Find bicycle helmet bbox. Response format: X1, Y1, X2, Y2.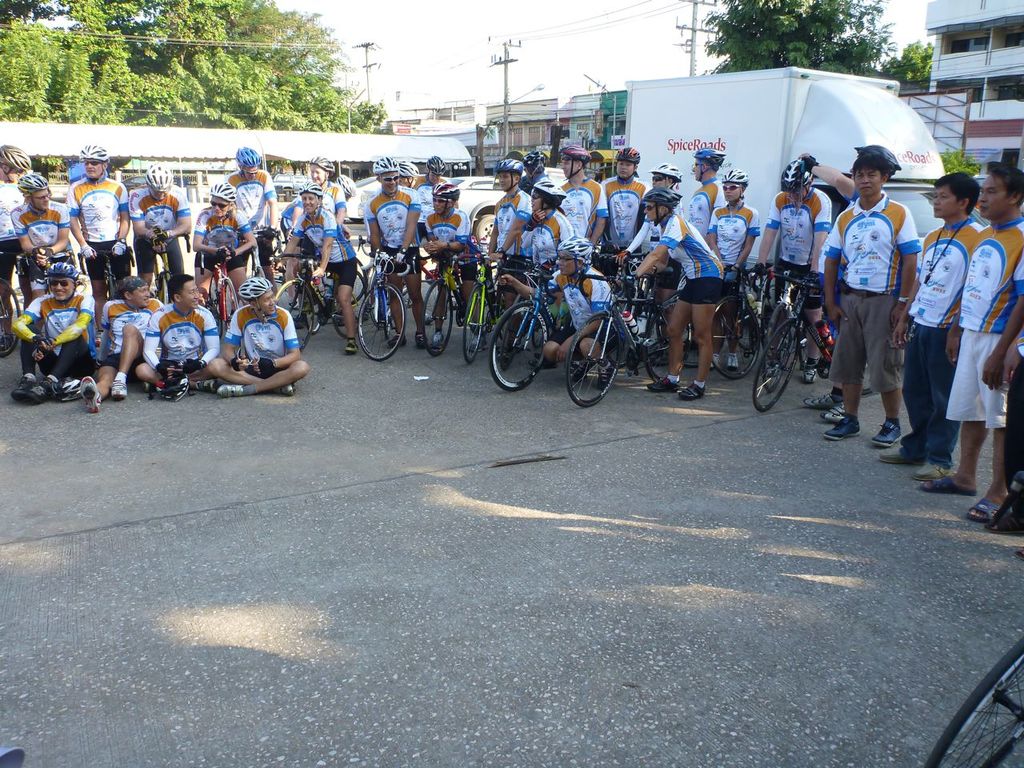
722, 170, 746, 182.
